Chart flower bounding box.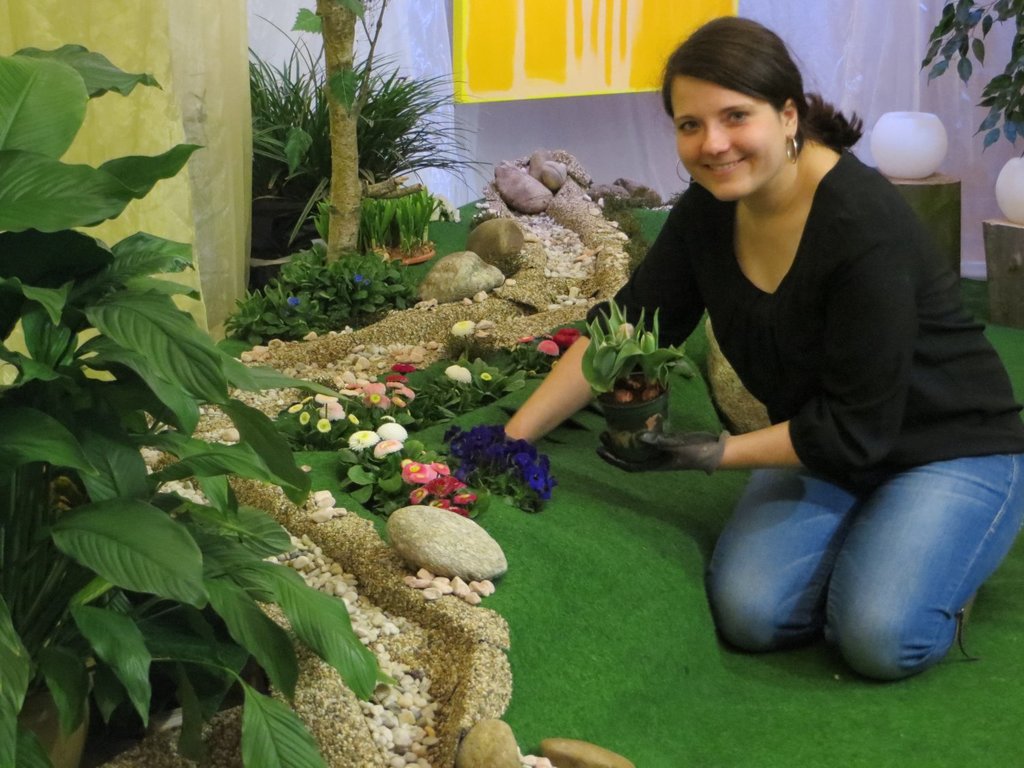
Charted: Rect(391, 362, 414, 370).
